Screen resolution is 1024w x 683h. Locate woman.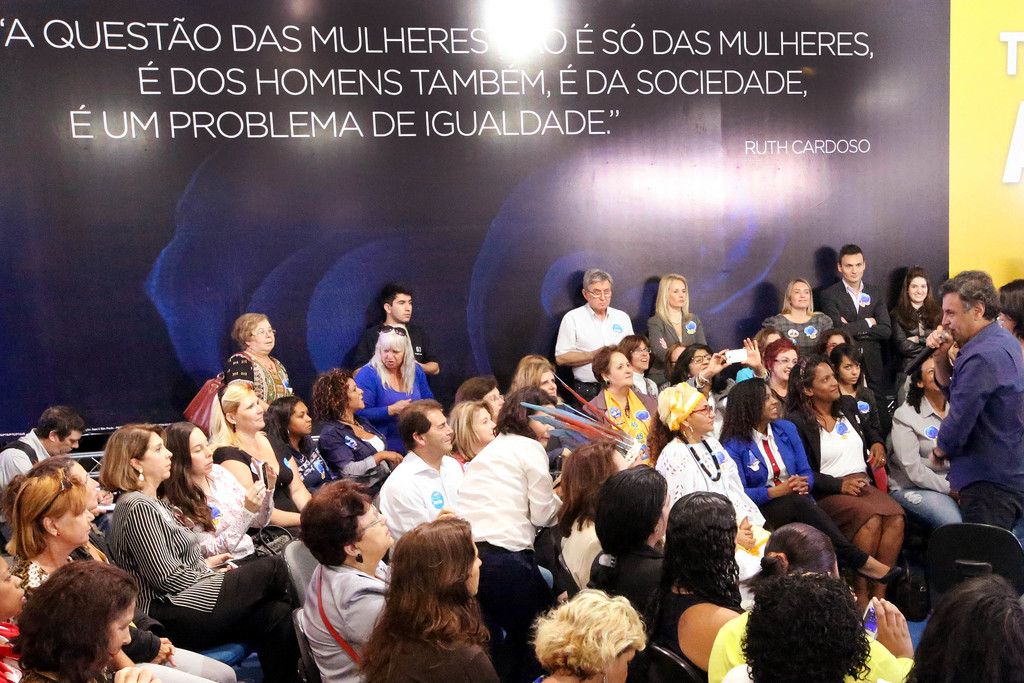
rect(815, 340, 894, 456).
